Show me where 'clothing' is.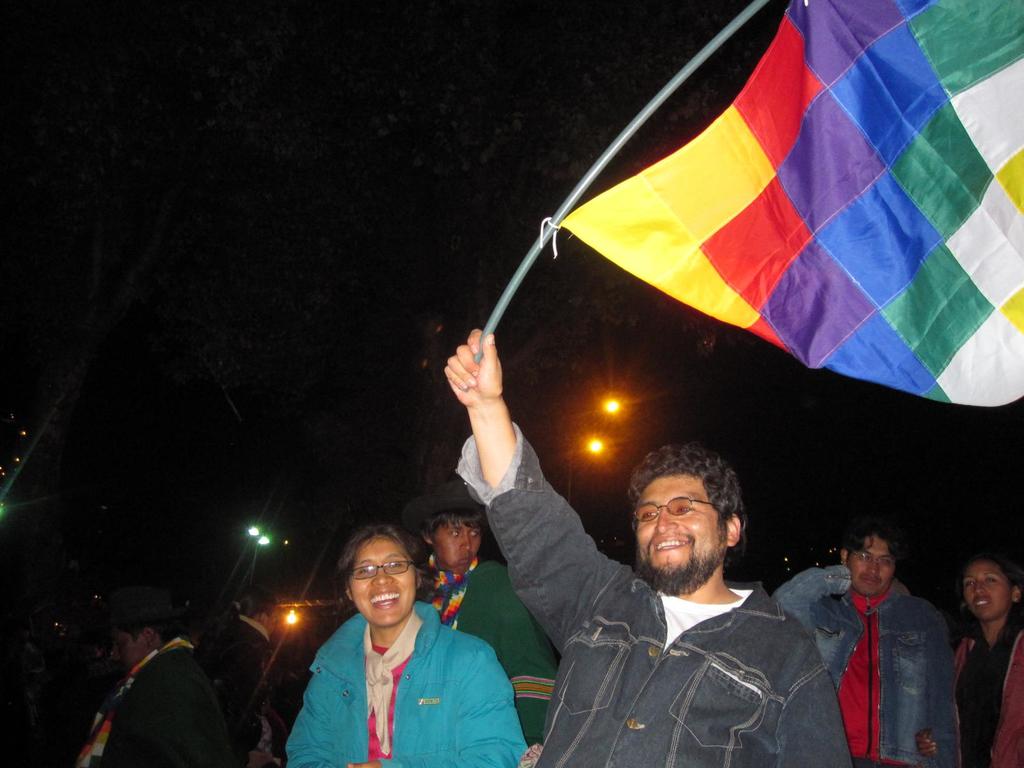
'clothing' is at (287,588,526,765).
